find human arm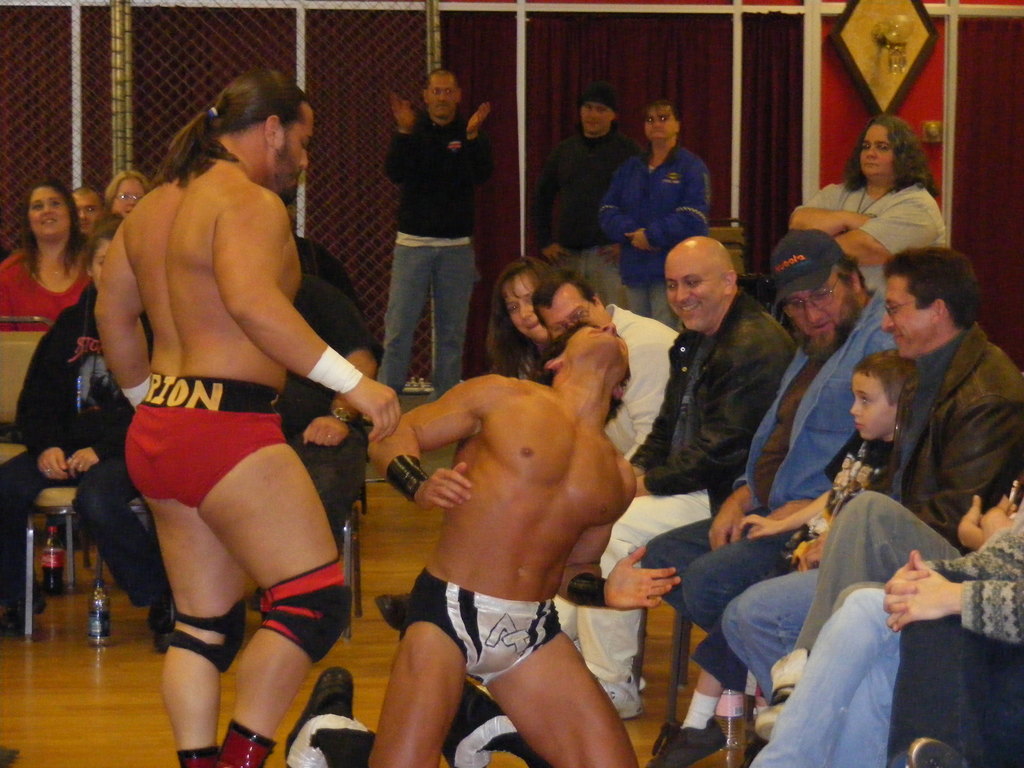
region(389, 87, 419, 192)
